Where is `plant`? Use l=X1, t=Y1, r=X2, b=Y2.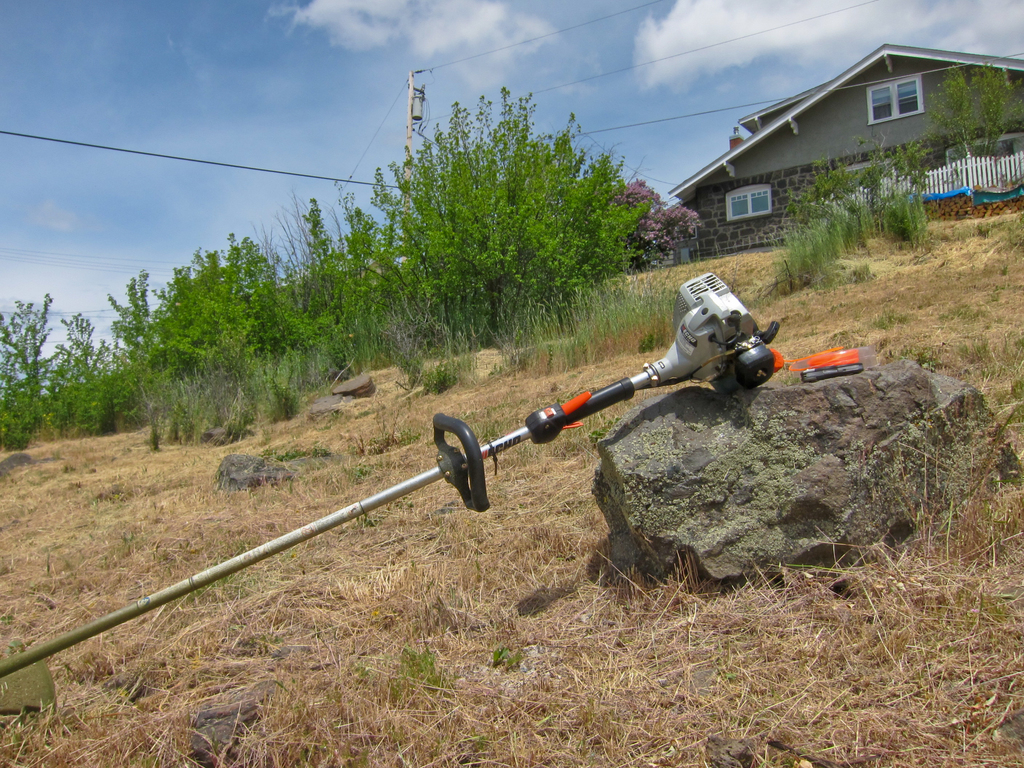
l=986, t=285, r=1000, b=305.
